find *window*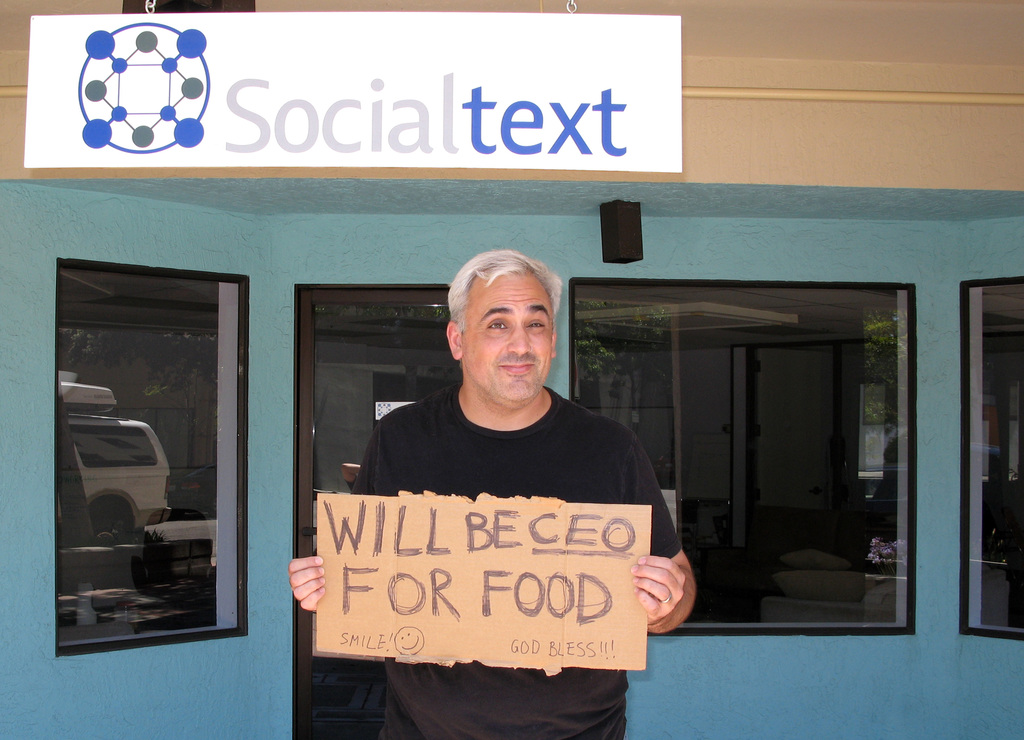
[571,280,914,639]
